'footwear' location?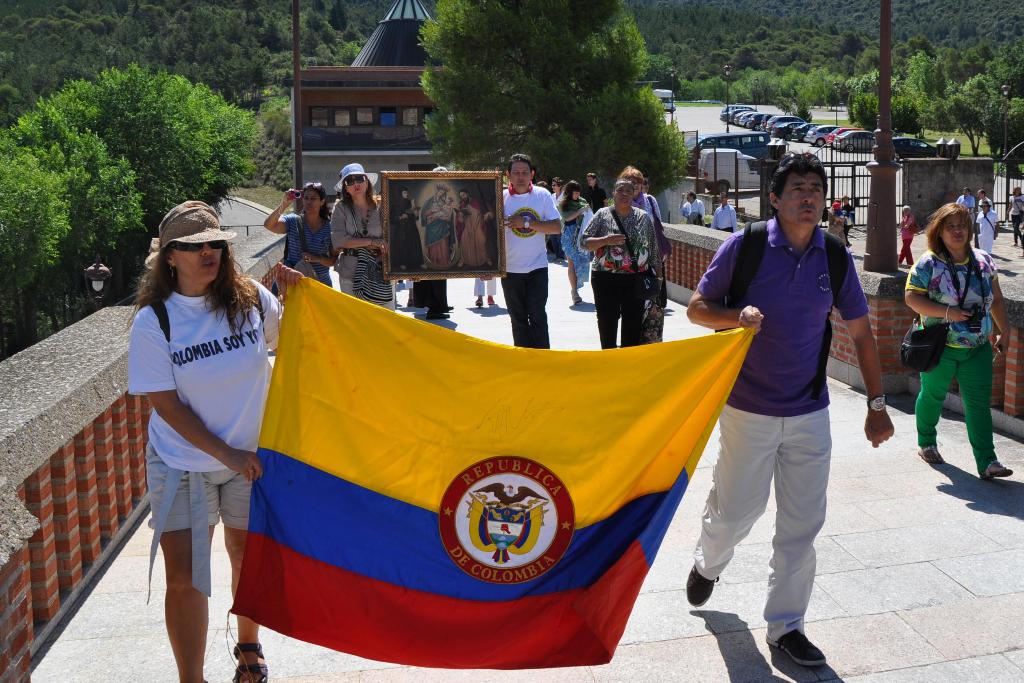
x1=473, y1=293, x2=481, y2=306
